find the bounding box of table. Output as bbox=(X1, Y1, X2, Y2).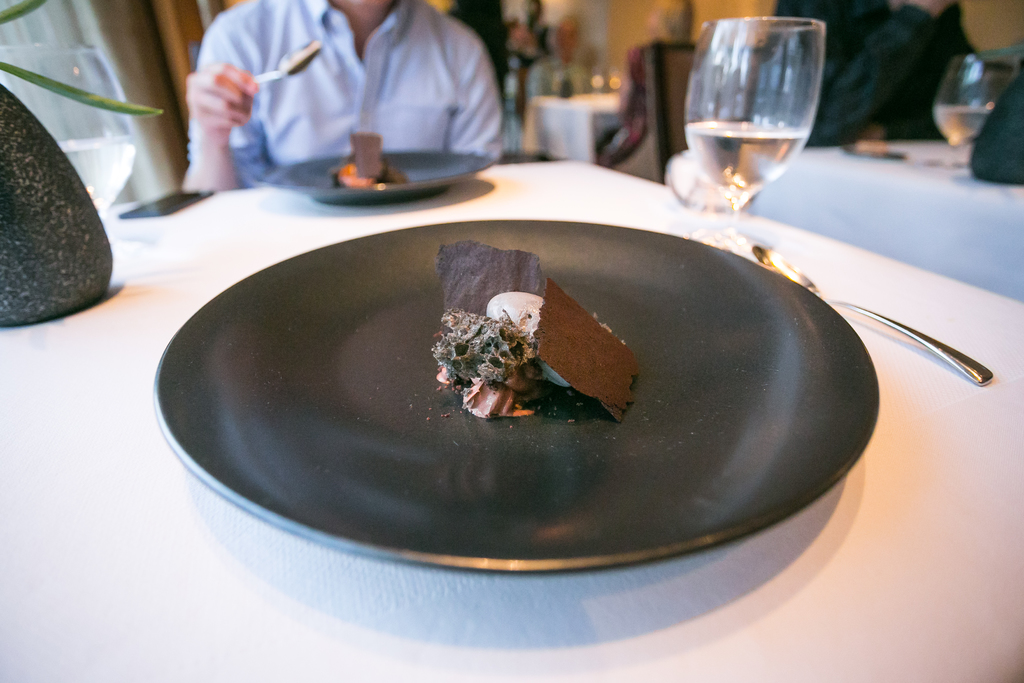
bbox=(748, 133, 1023, 299).
